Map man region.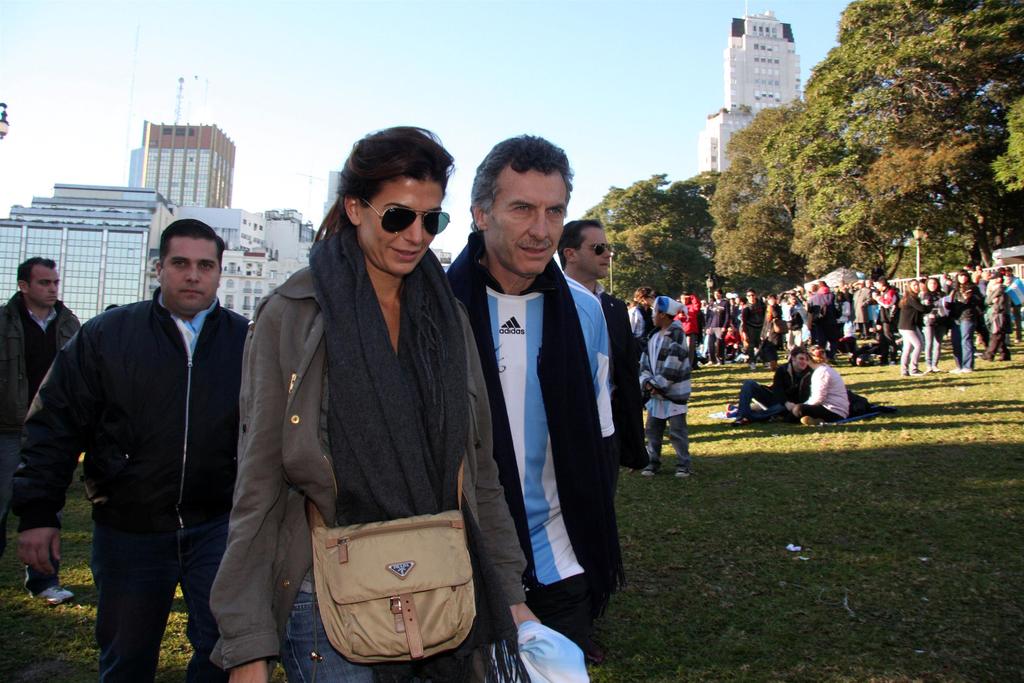
Mapped to left=444, top=131, right=610, bottom=682.
